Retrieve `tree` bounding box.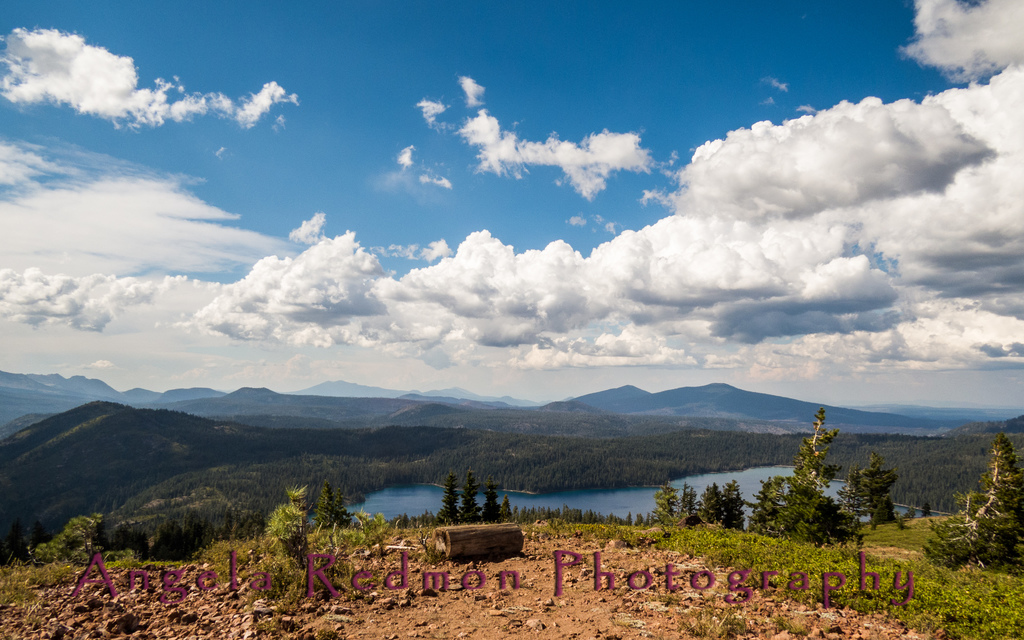
Bounding box: {"left": 966, "top": 439, "right": 1023, "bottom": 568}.
